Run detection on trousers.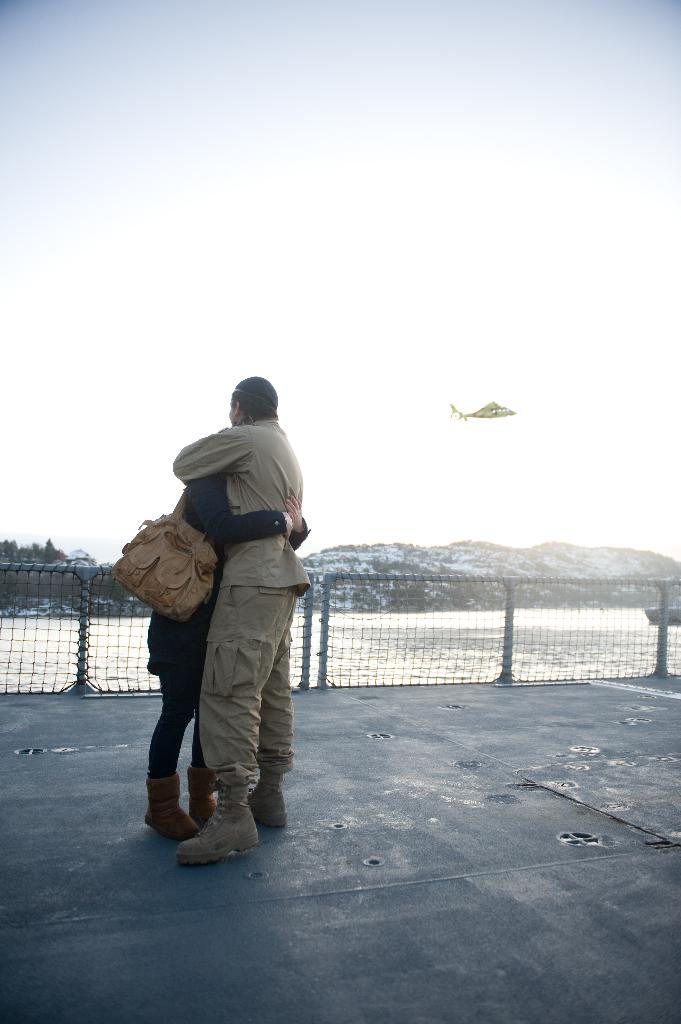
Result: 202, 589, 304, 794.
